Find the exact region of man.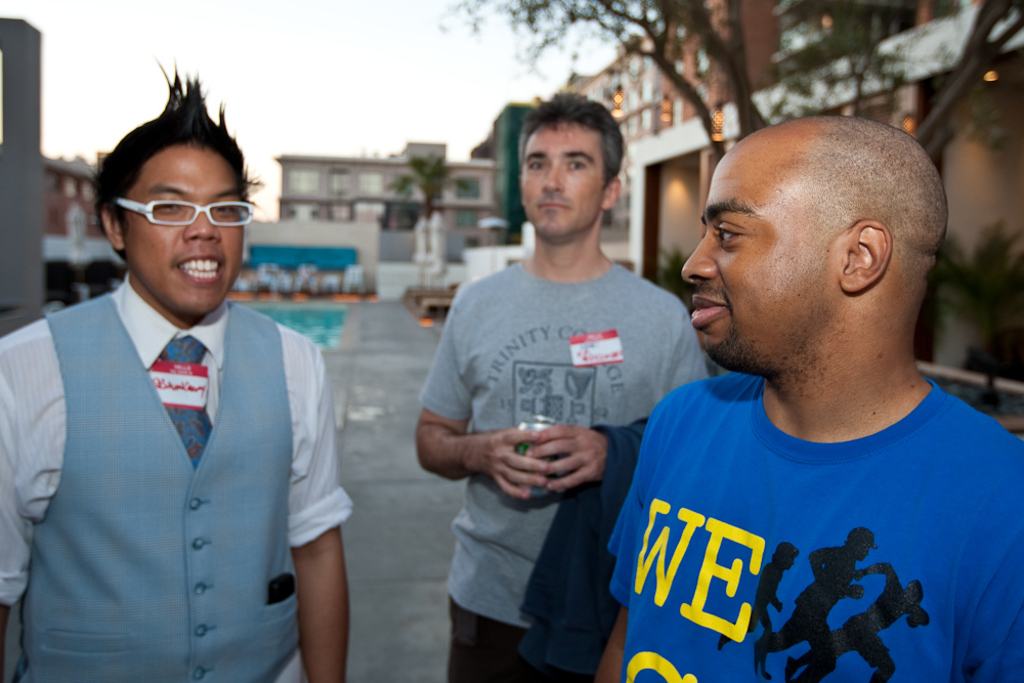
Exact region: locate(413, 91, 709, 682).
